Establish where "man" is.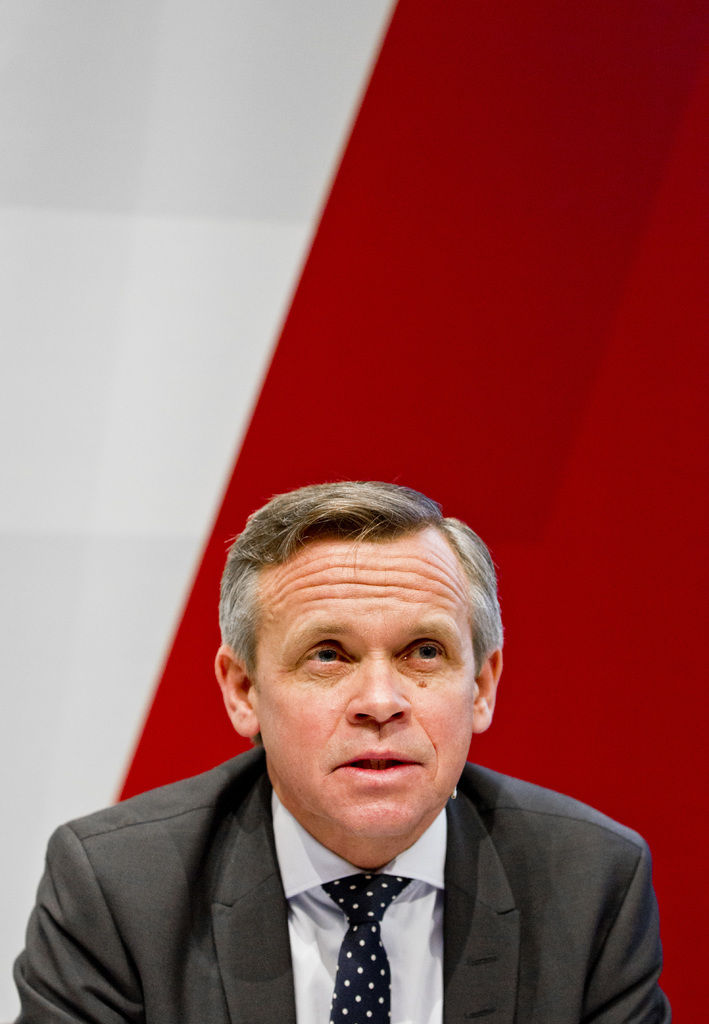
Established at [x1=42, y1=465, x2=674, y2=1012].
